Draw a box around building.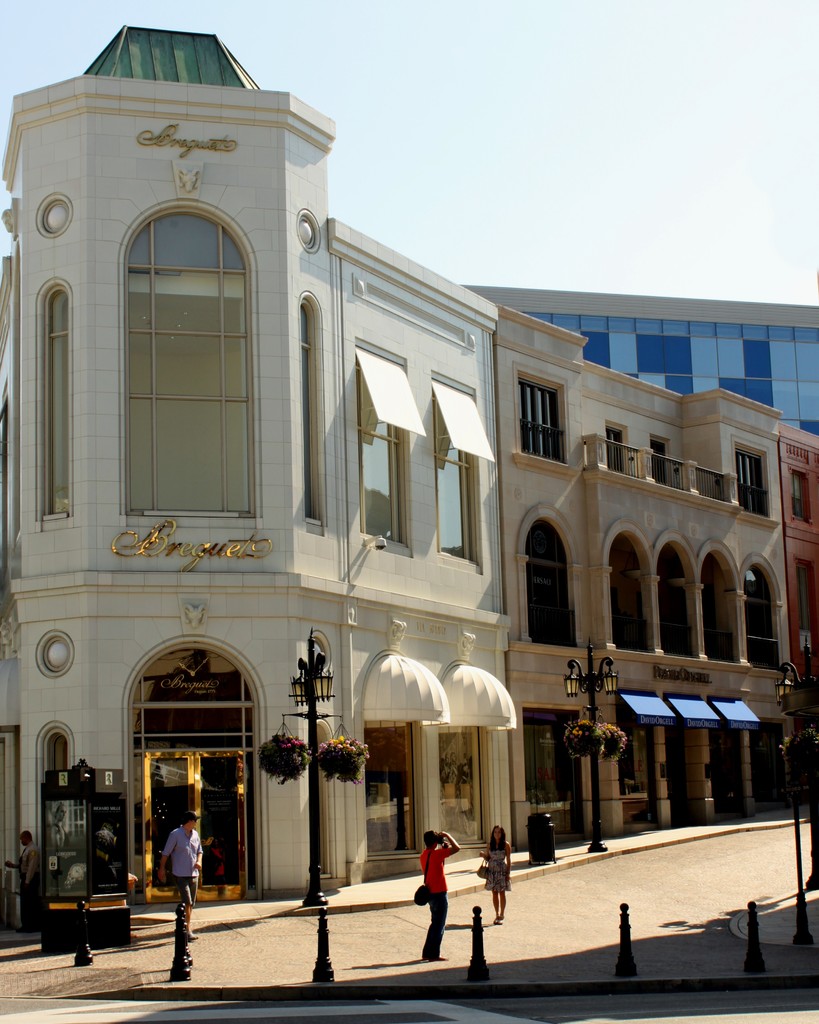
rect(469, 287, 818, 438).
